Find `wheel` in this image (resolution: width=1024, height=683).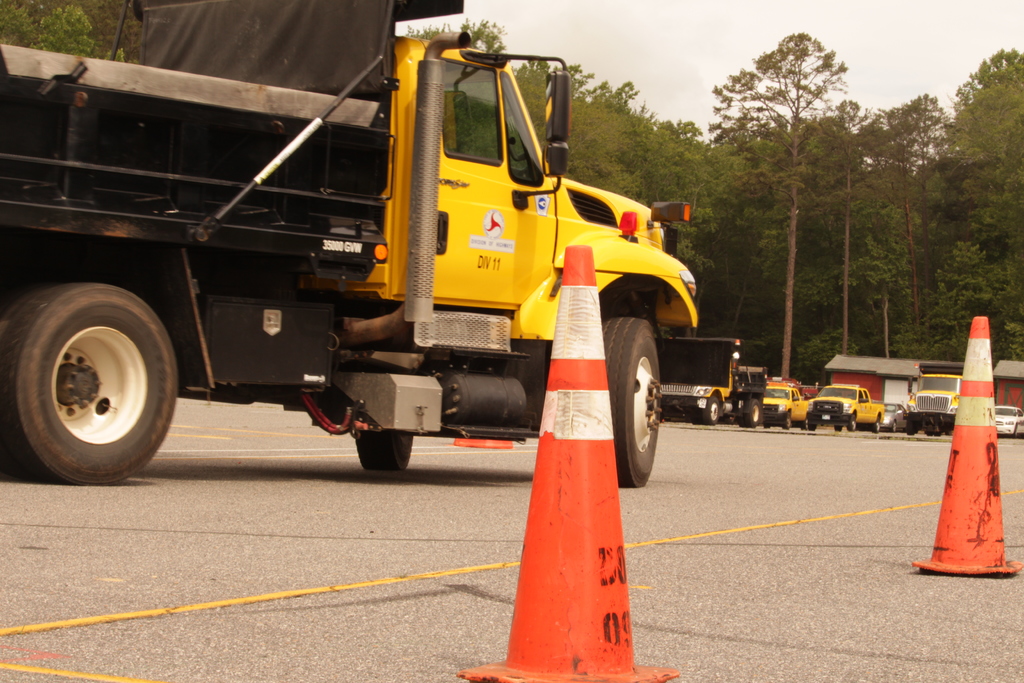
Rect(872, 417, 881, 434).
